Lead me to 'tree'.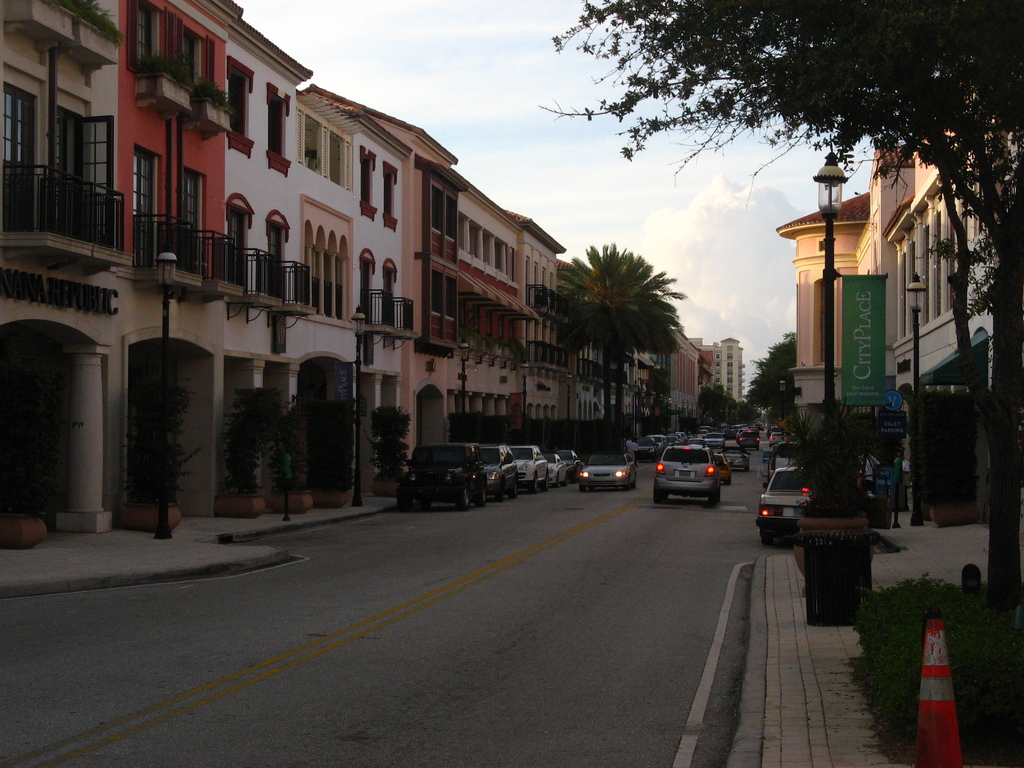
Lead to (120, 374, 212, 511).
